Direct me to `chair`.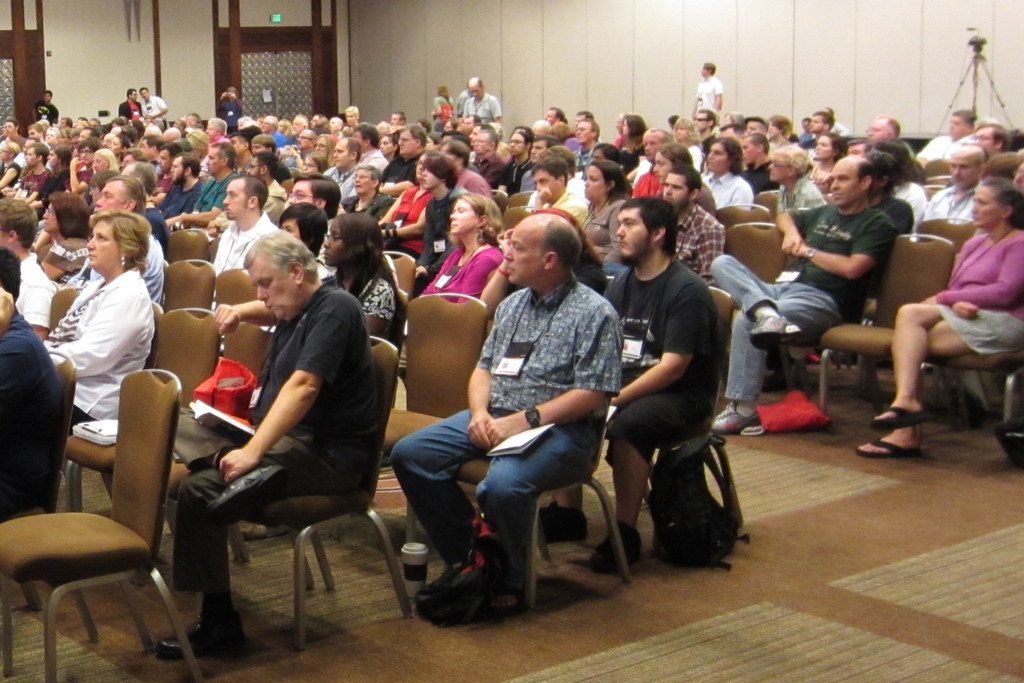
Direction: <region>490, 183, 507, 211</region>.
